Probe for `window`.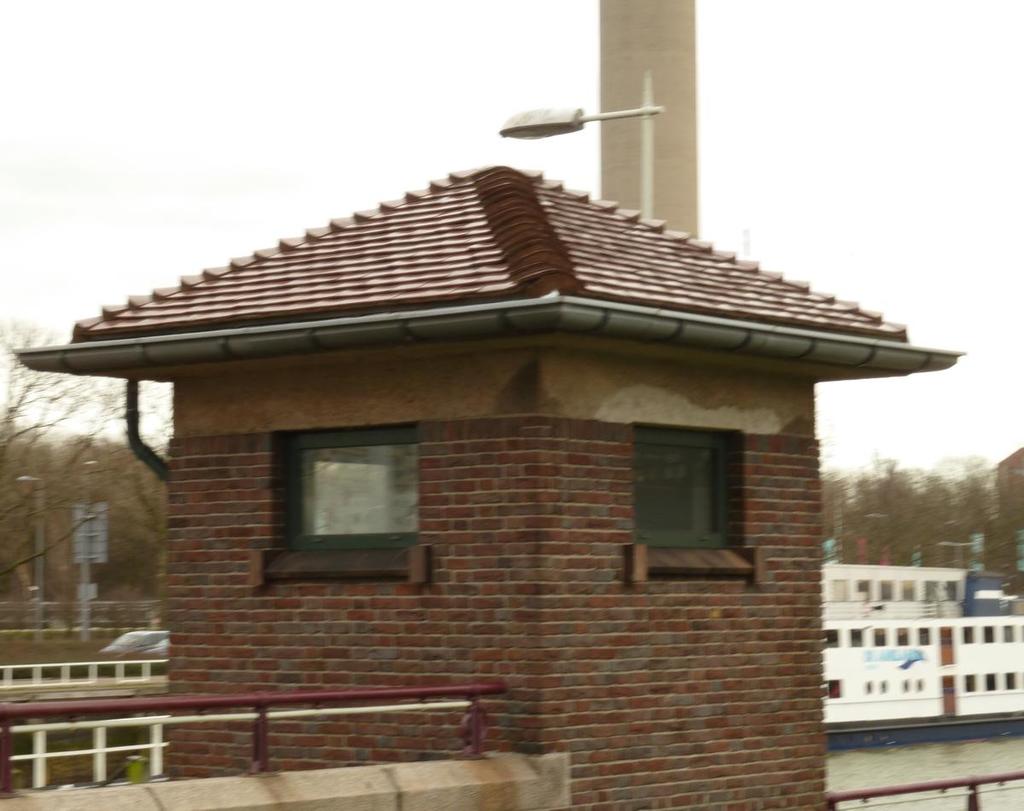
Probe result: {"x1": 625, "y1": 434, "x2": 741, "y2": 557}.
